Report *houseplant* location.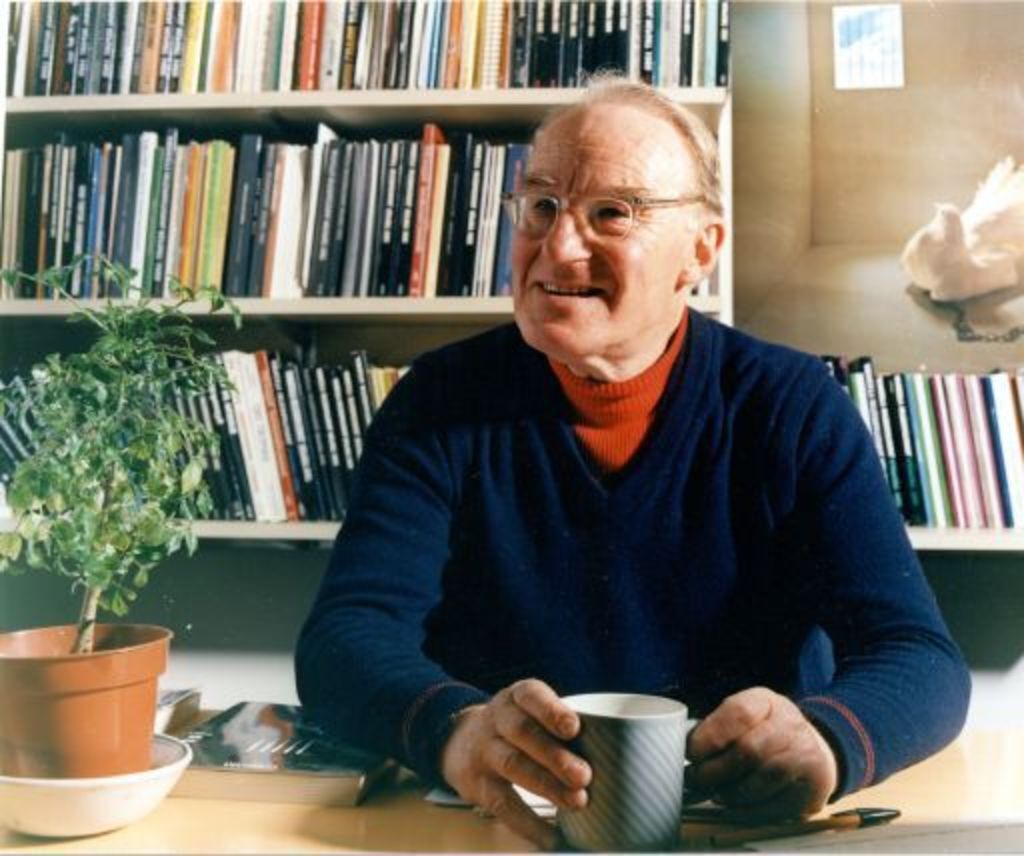
Report: <region>0, 296, 228, 766</region>.
